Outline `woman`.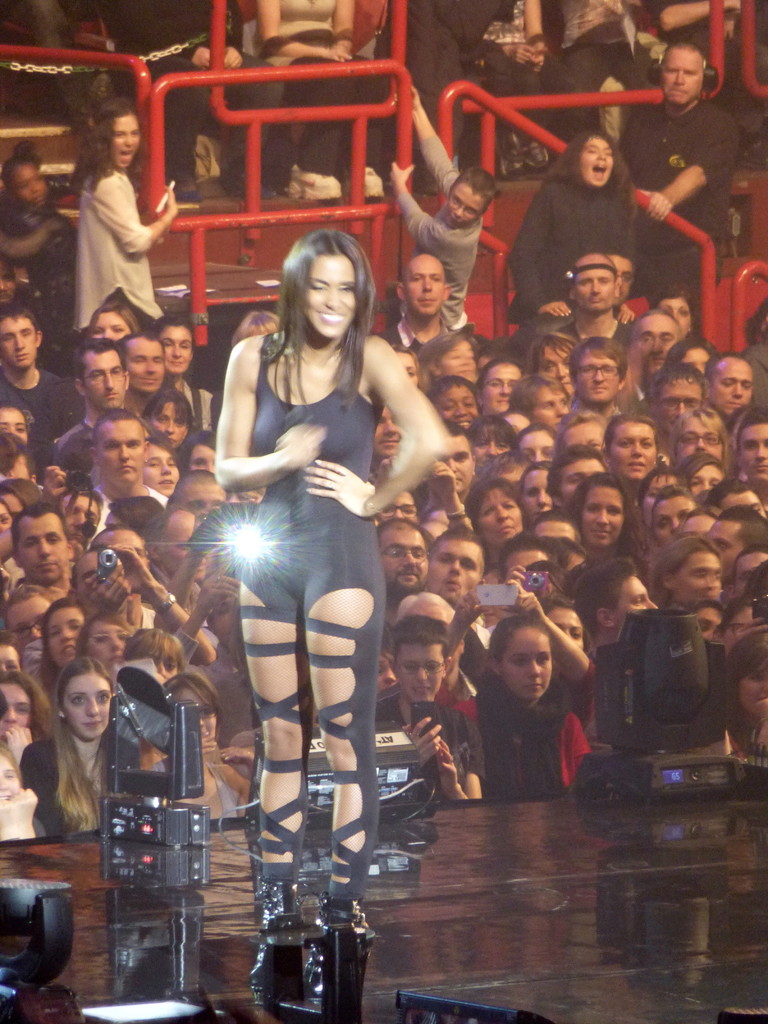
Outline: box(466, 412, 518, 475).
